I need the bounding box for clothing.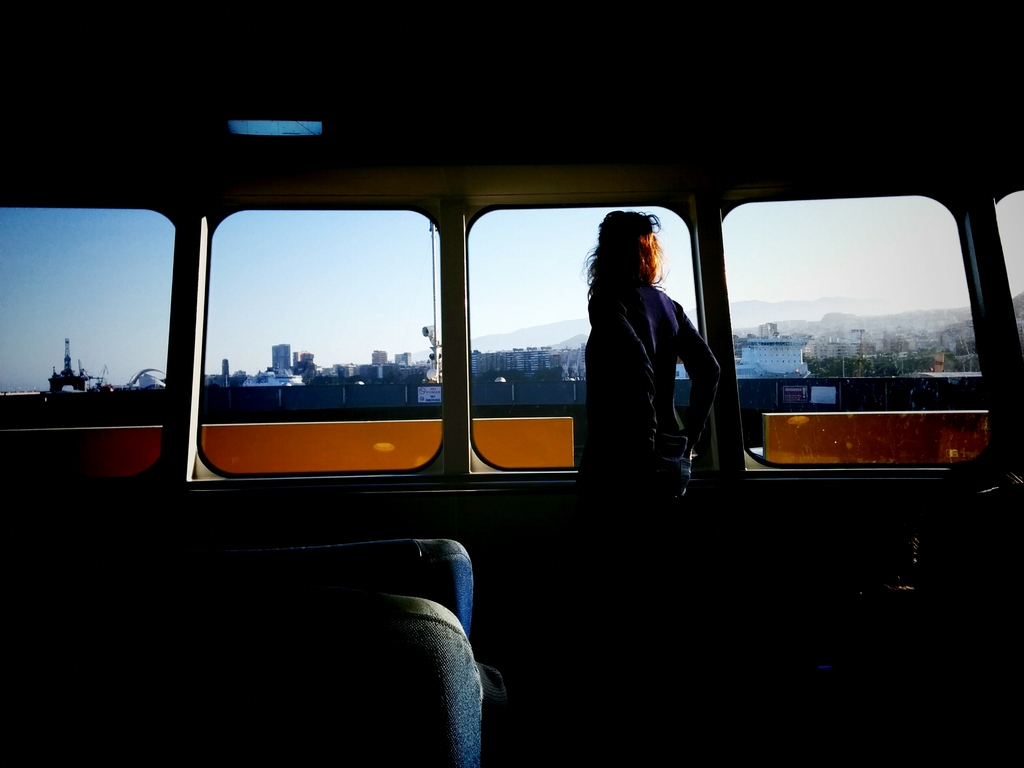
Here it is: rect(580, 278, 721, 504).
